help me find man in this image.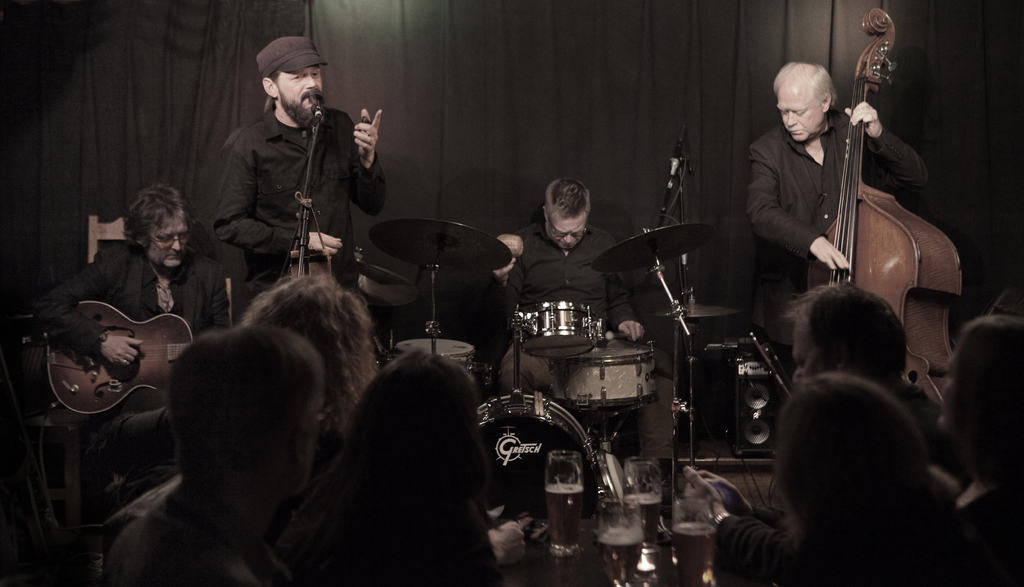
Found it: <box>675,284,949,586</box>.
